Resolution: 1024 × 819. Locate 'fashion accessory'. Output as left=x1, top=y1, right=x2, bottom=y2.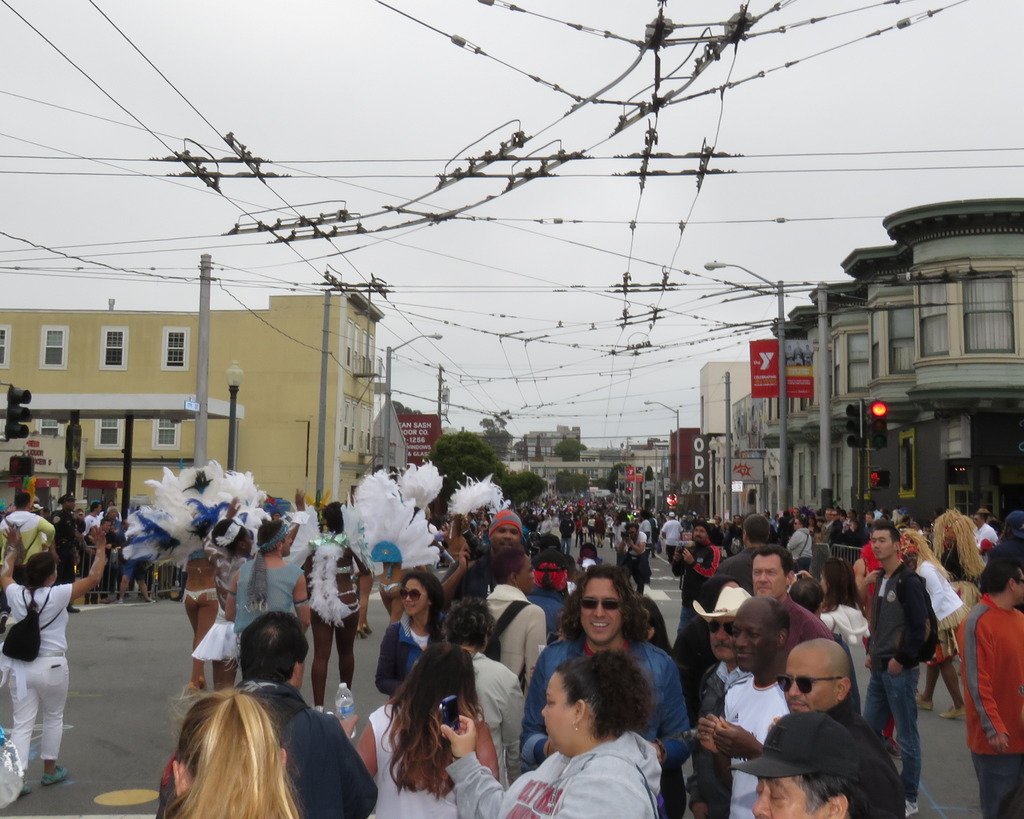
left=1006, top=510, right=1023, bottom=539.
